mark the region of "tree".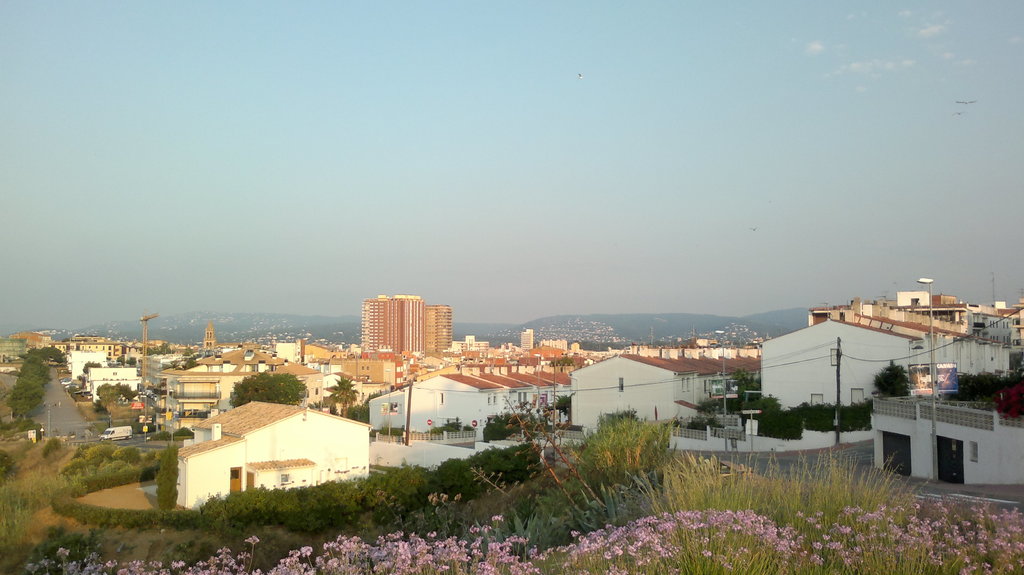
Region: [435,420,467,434].
